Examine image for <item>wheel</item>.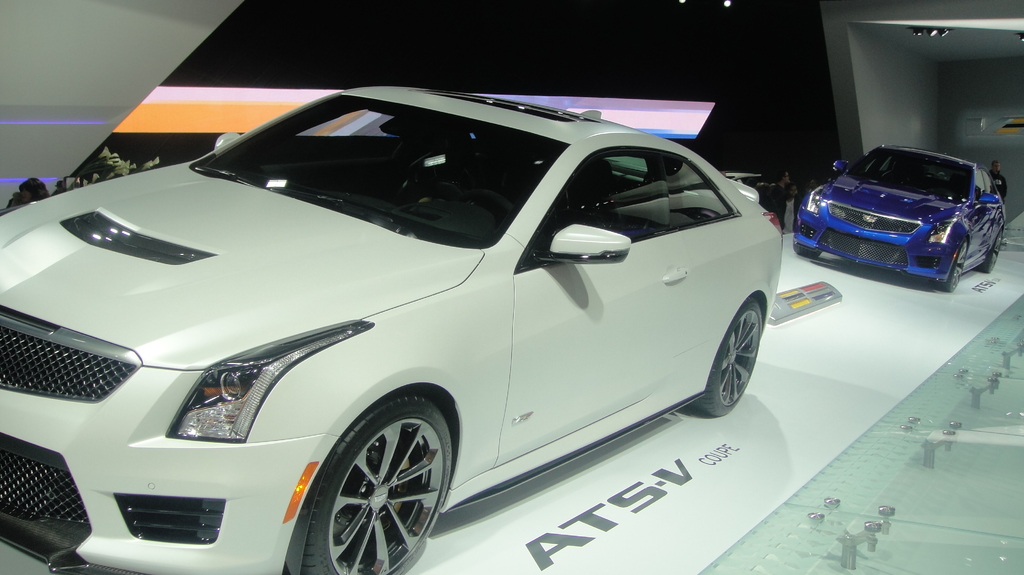
Examination result: [932,242,966,292].
